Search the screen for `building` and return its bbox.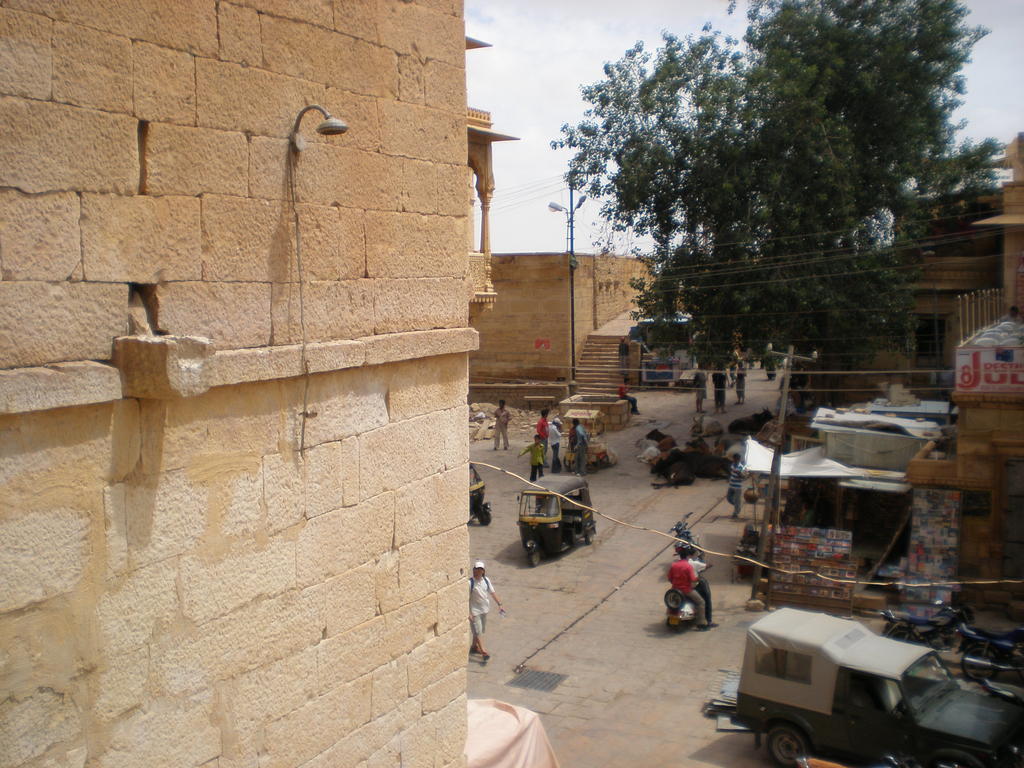
Found: 803/138/1023/412.
